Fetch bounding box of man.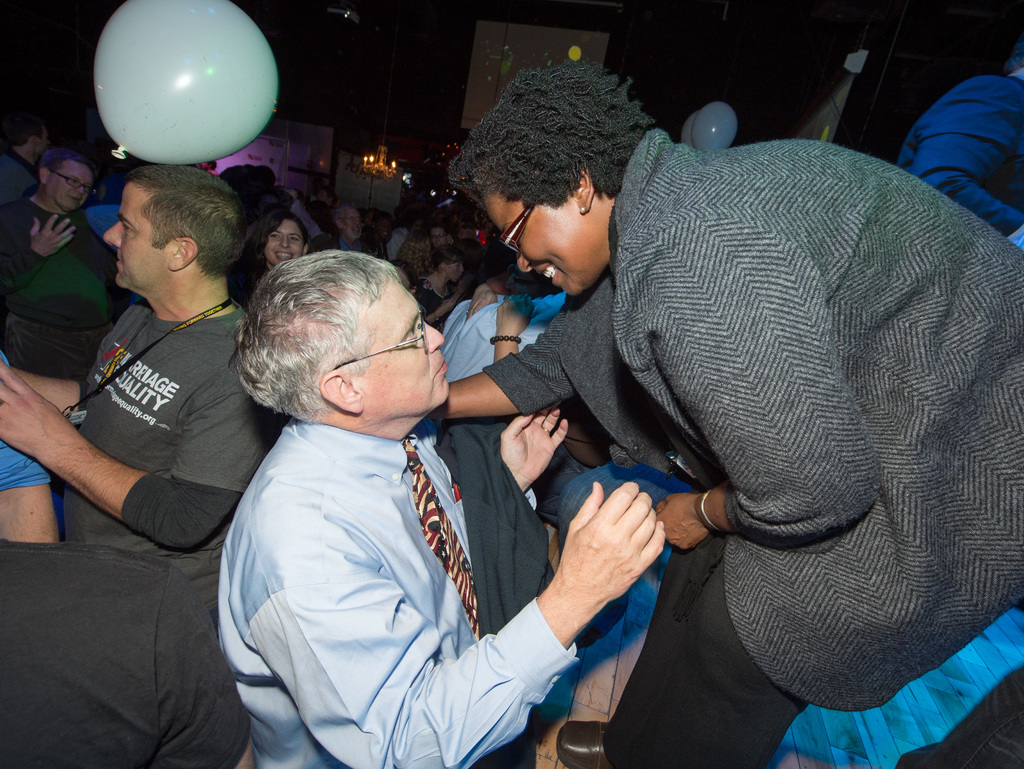
Bbox: crop(288, 174, 333, 232).
